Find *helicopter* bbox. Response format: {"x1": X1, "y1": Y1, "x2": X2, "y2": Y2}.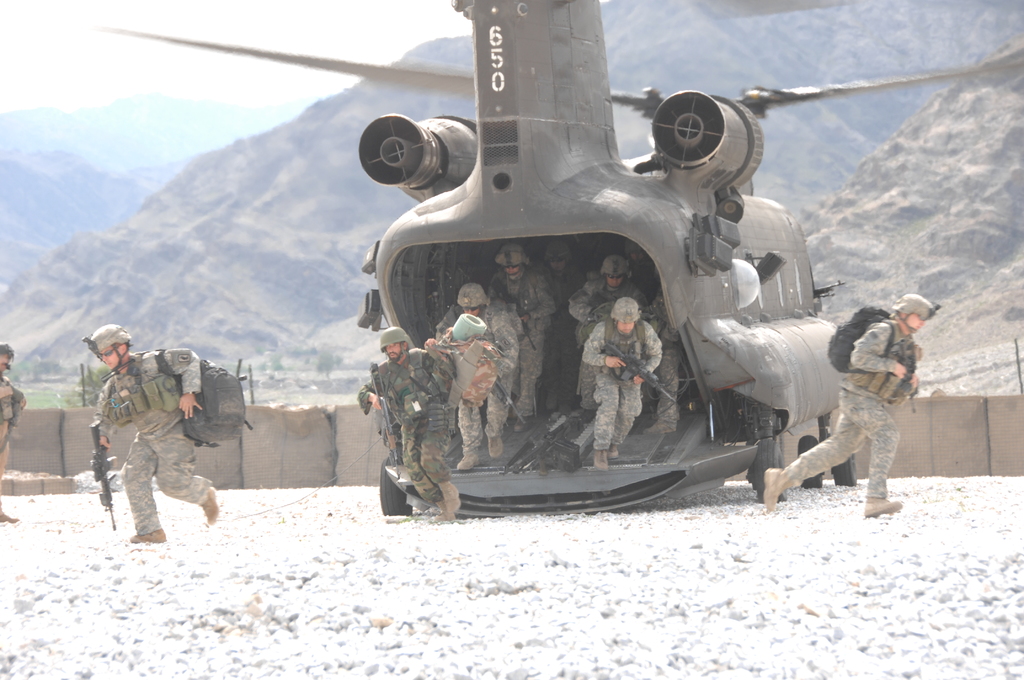
{"x1": 78, "y1": 0, "x2": 1023, "y2": 521}.
